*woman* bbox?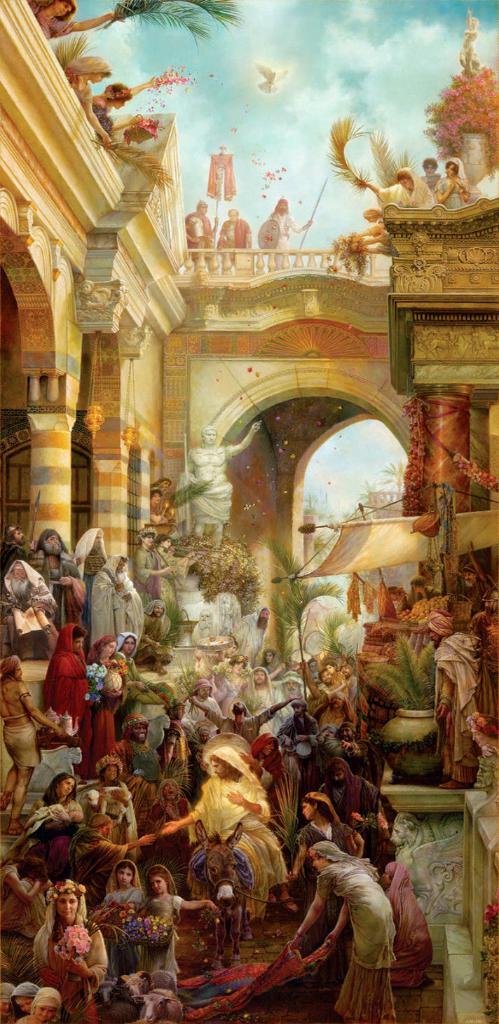
80/633/135/770
